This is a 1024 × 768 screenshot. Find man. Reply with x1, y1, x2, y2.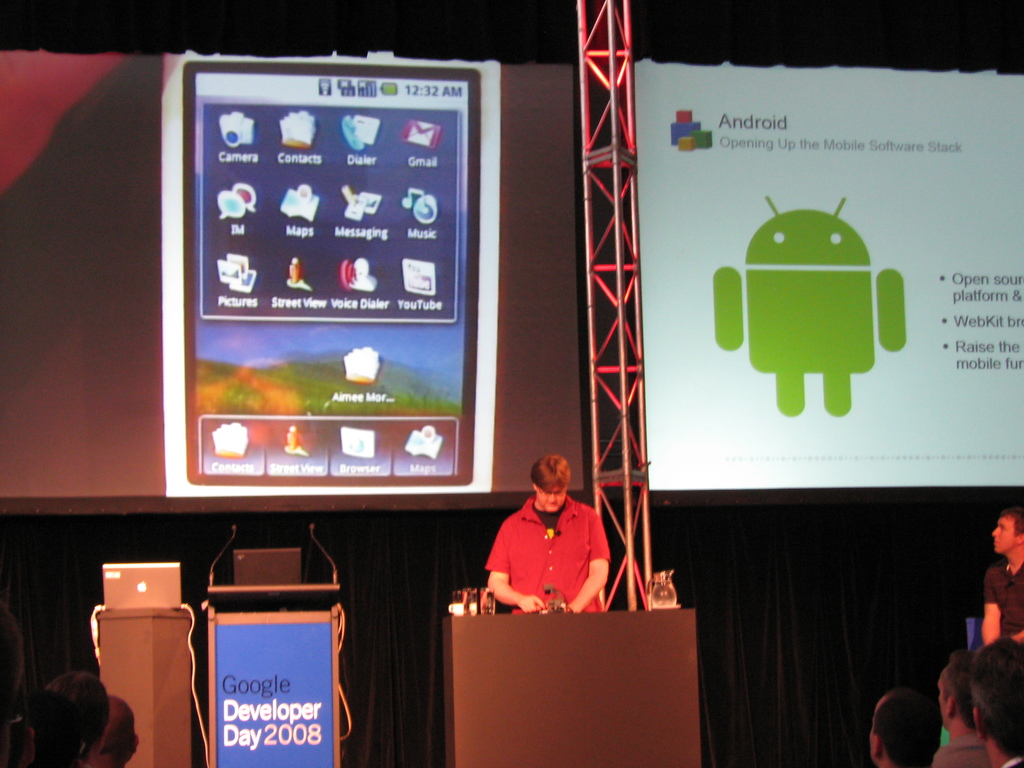
968, 636, 1023, 767.
